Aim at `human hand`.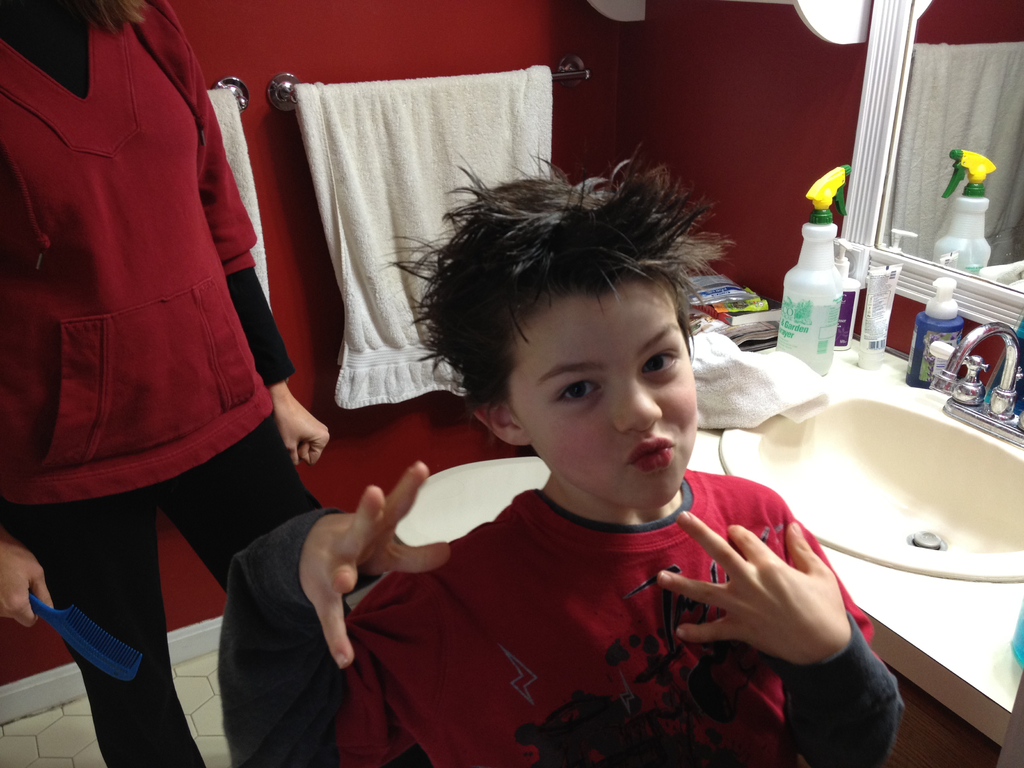
Aimed at x1=277, y1=393, x2=332, y2=471.
